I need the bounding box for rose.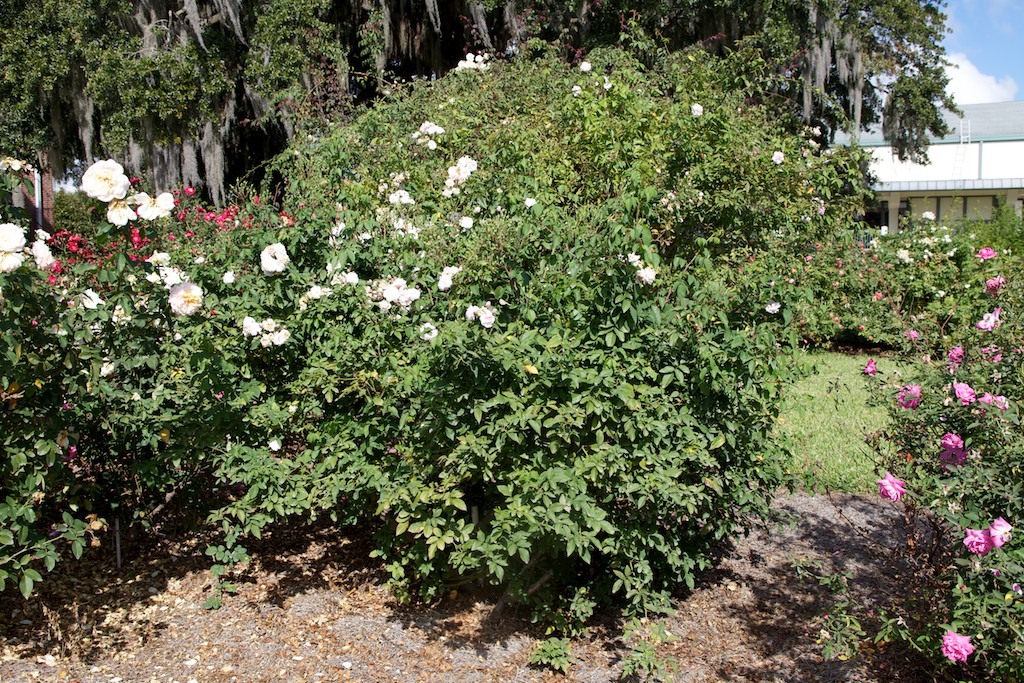
Here it is: <region>771, 151, 785, 164</region>.
